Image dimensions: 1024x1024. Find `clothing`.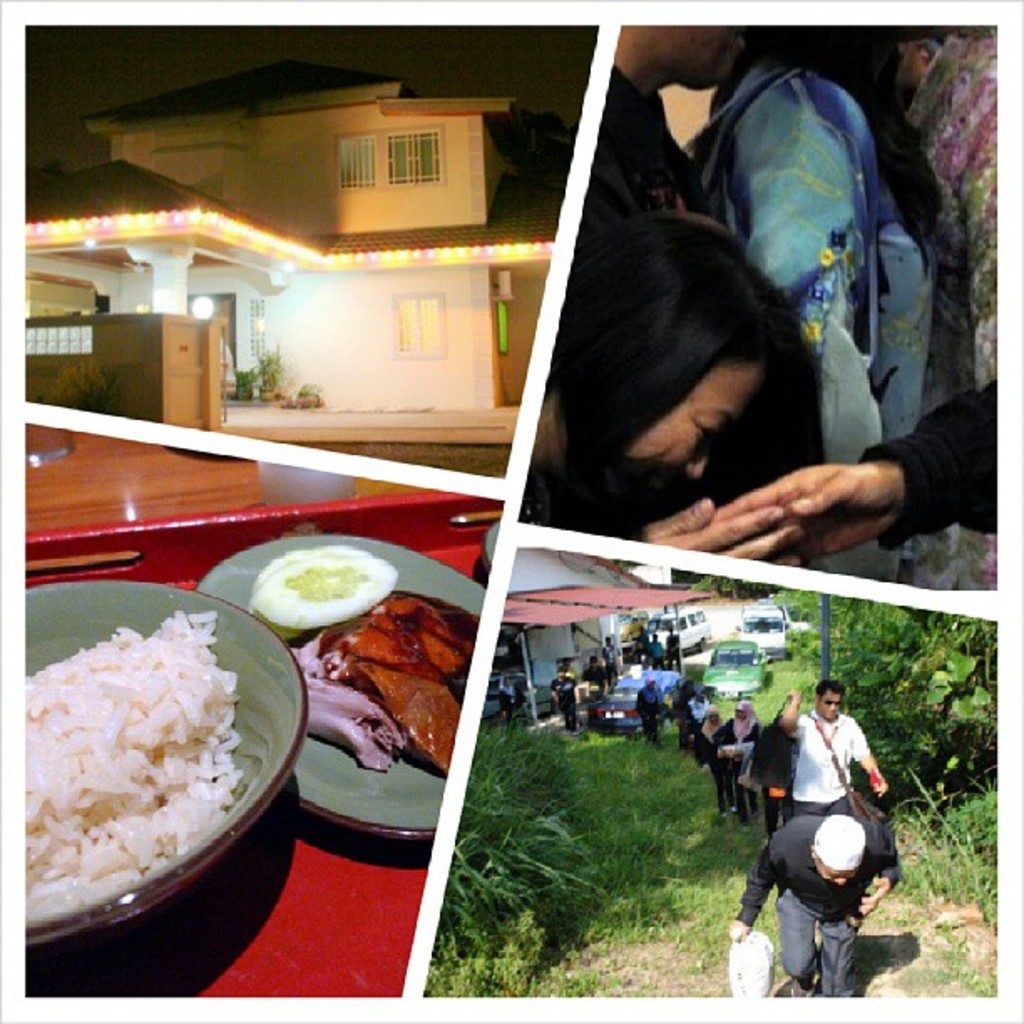
<bbox>676, 689, 694, 746</bbox>.
